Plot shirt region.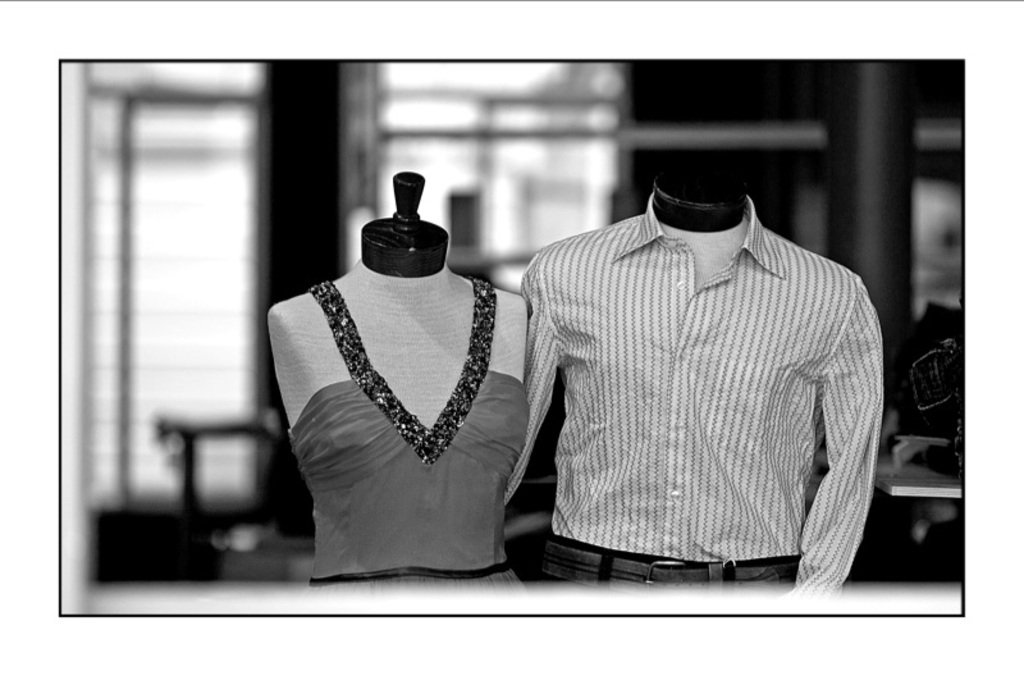
Plotted at [503,192,883,595].
